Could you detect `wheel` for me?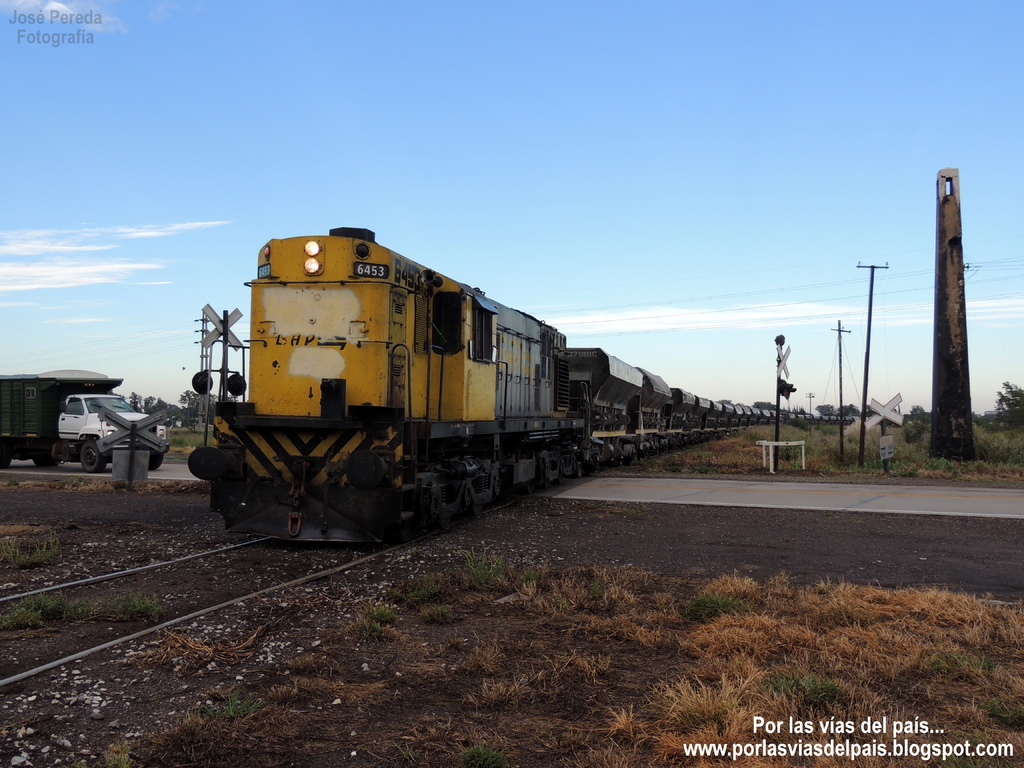
Detection result: 619, 460, 624, 465.
